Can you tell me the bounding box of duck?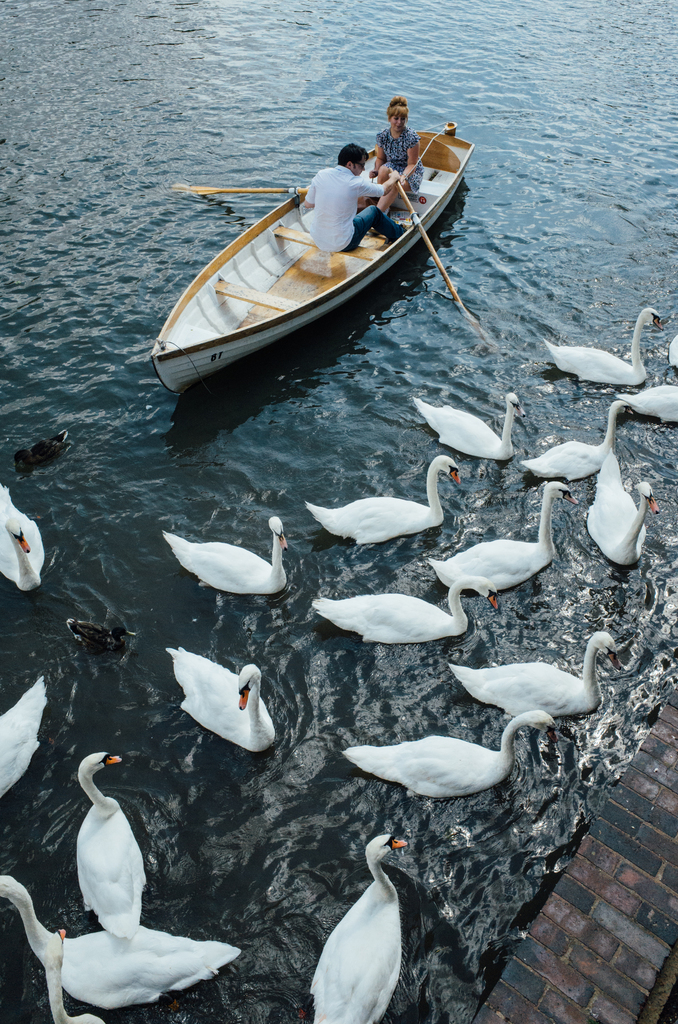
{"x1": 521, "y1": 397, "x2": 626, "y2": 476}.
